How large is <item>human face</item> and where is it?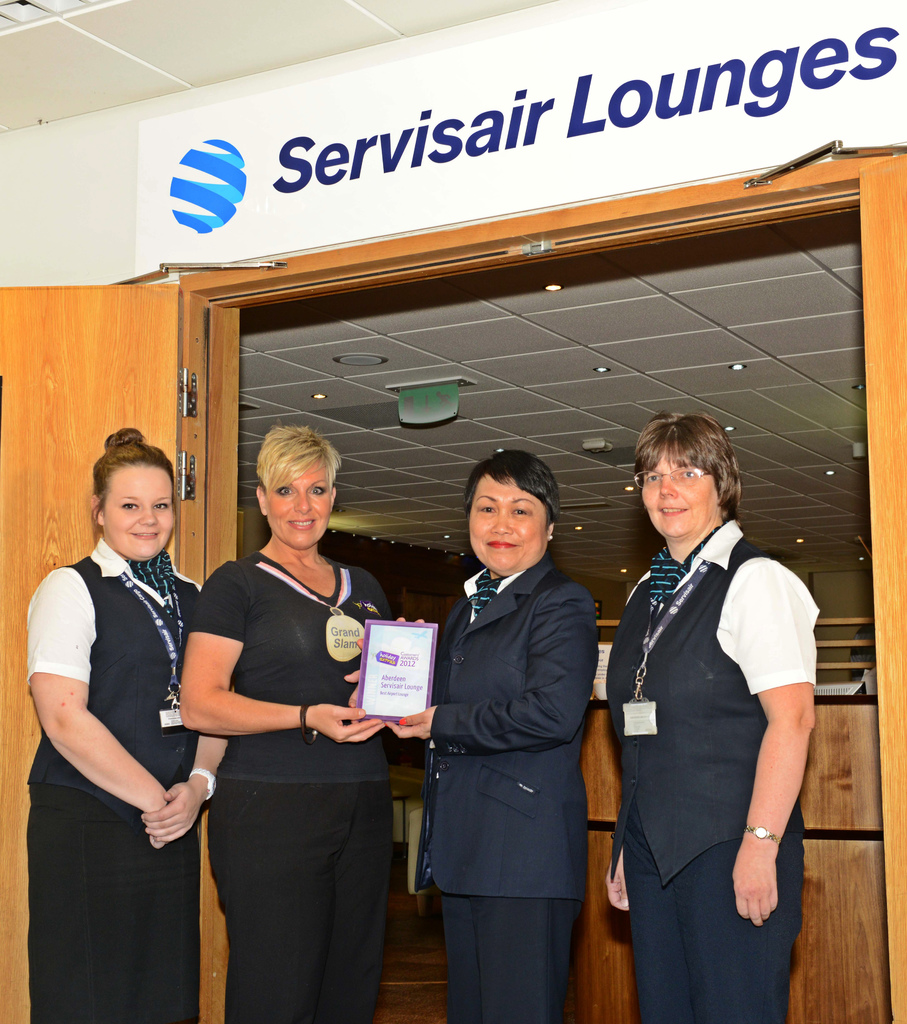
Bounding box: box=[101, 455, 177, 555].
